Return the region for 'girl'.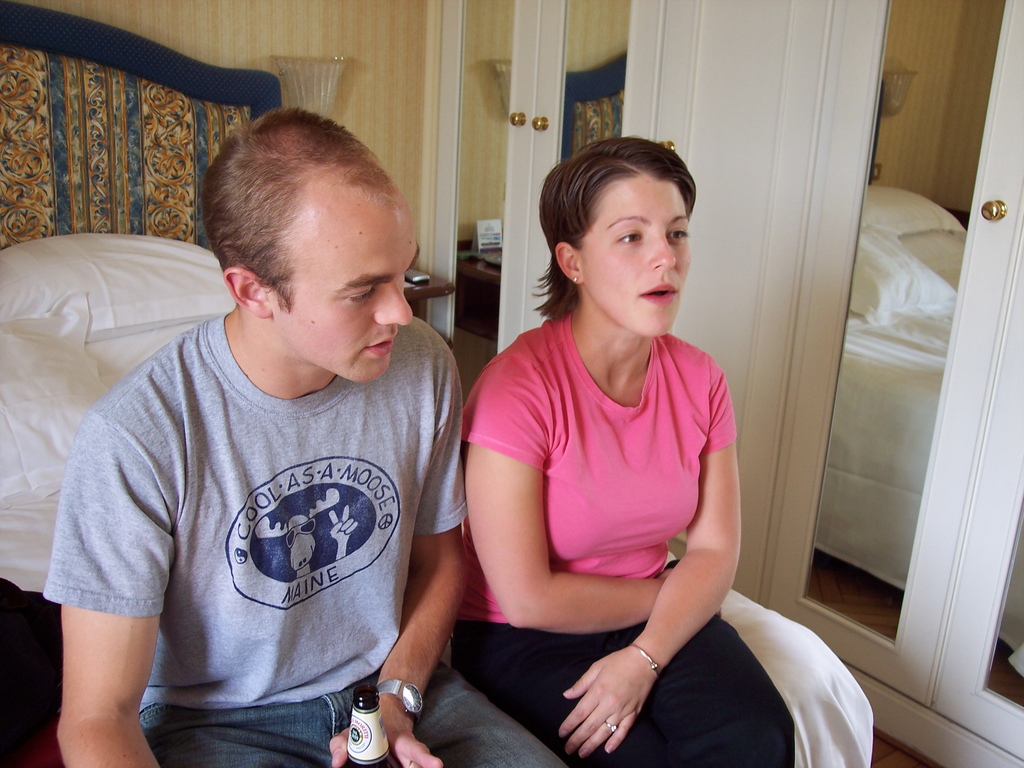
region(465, 134, 792, 767).
